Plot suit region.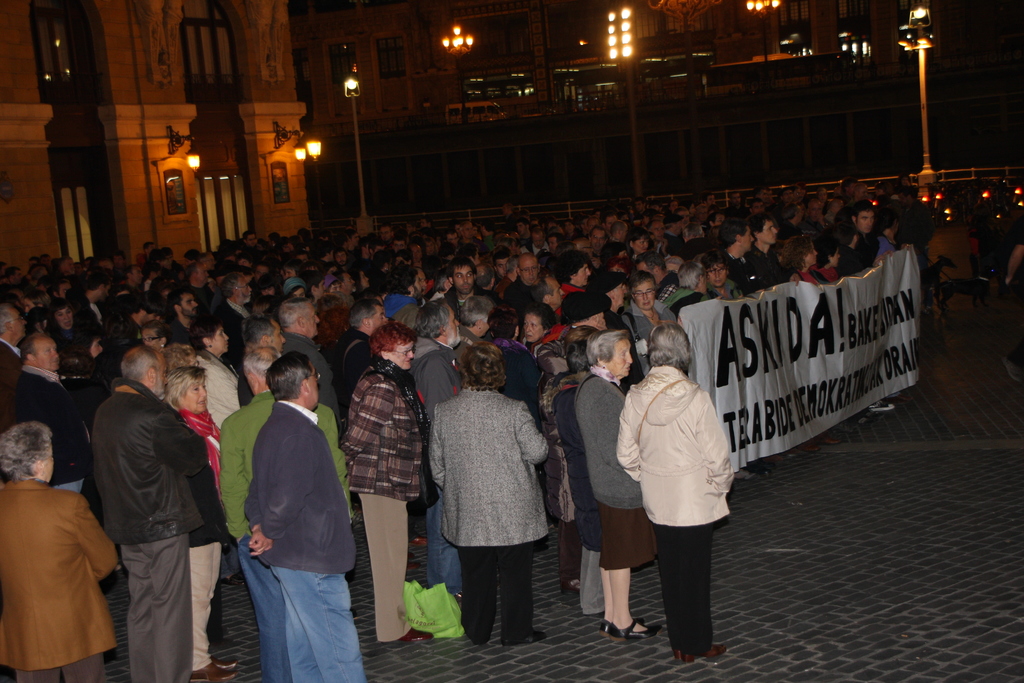
Plotted at bbox(58, 374, 196, 666).
